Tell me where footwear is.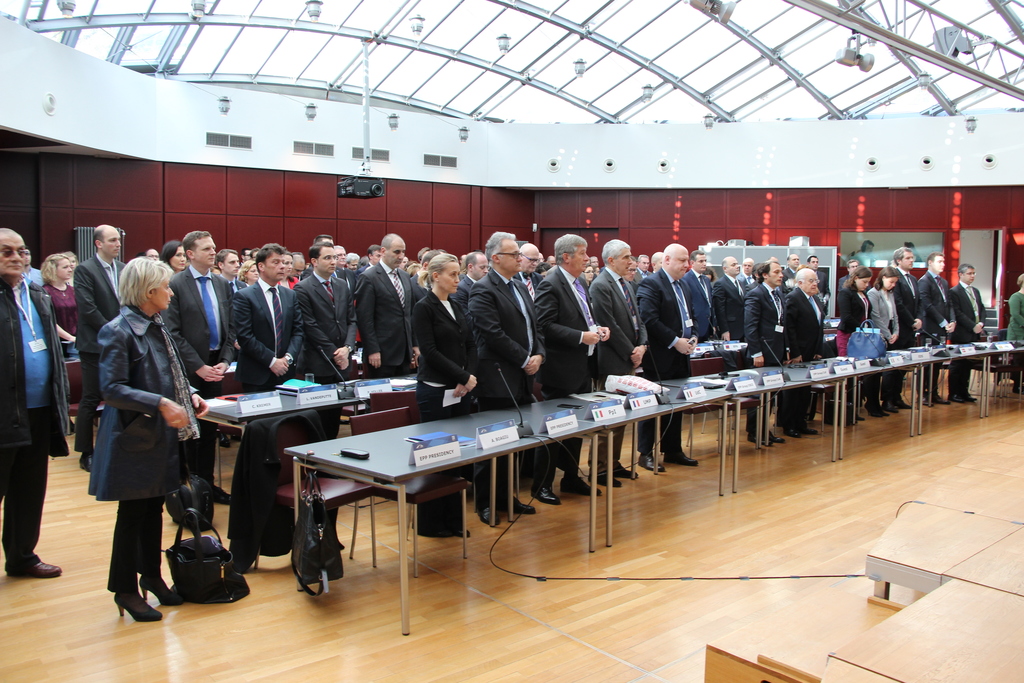
footwear is at locate(79, 454, 97, 473).
